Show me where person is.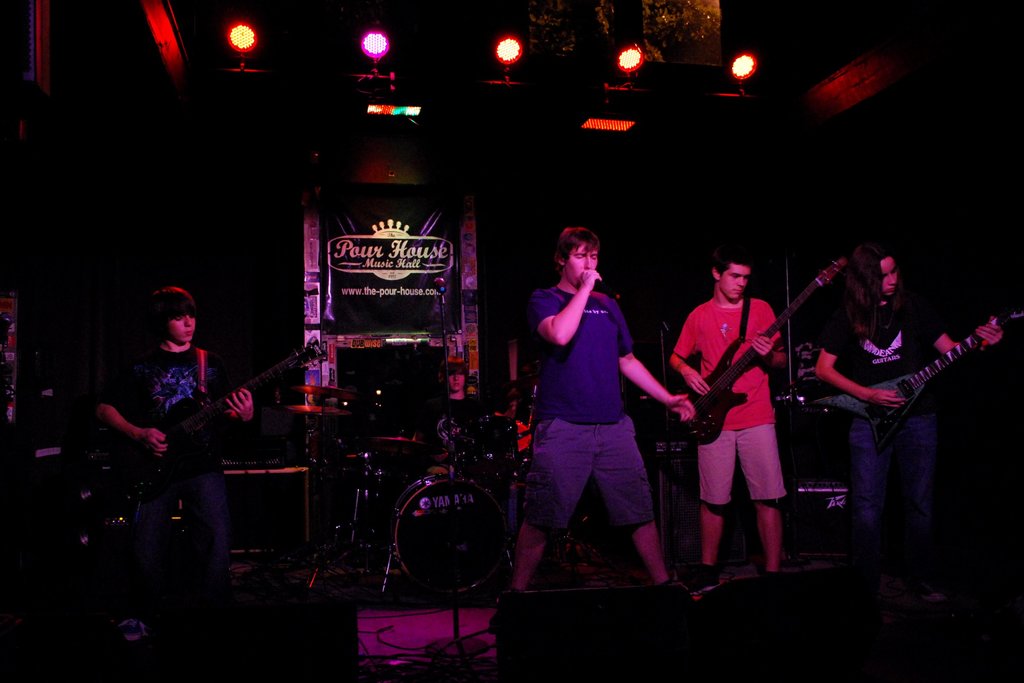
person is at <region>493, 222, 716, 630</region>.
